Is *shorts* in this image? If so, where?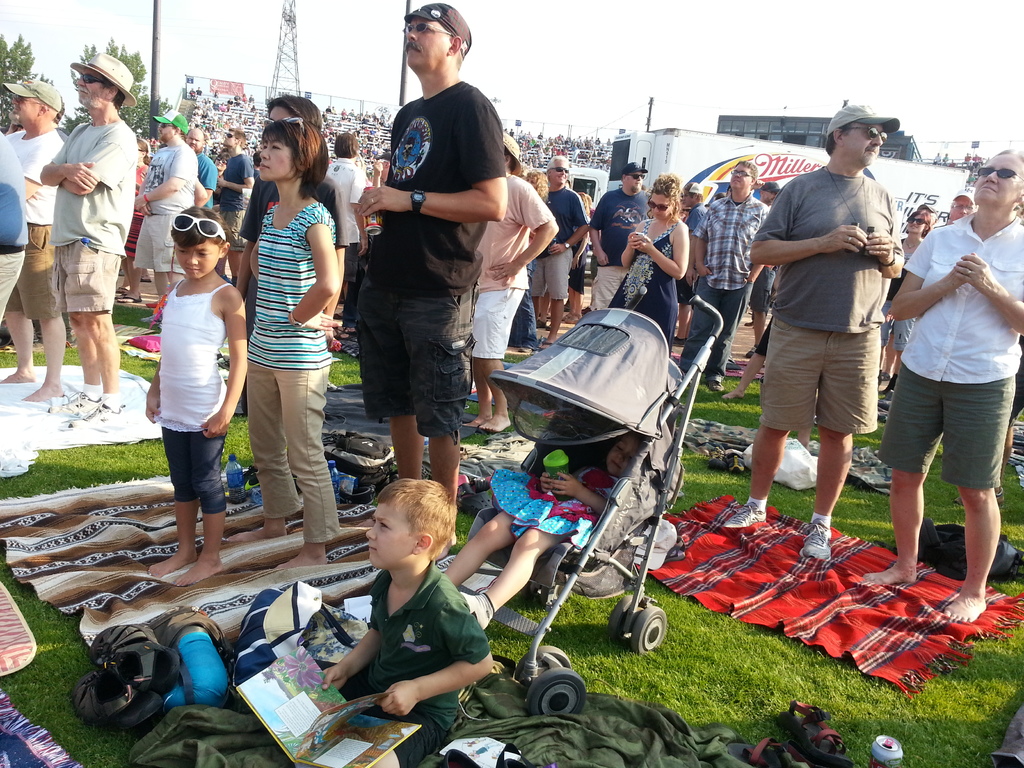
Yes, at 877 300 915 357.
